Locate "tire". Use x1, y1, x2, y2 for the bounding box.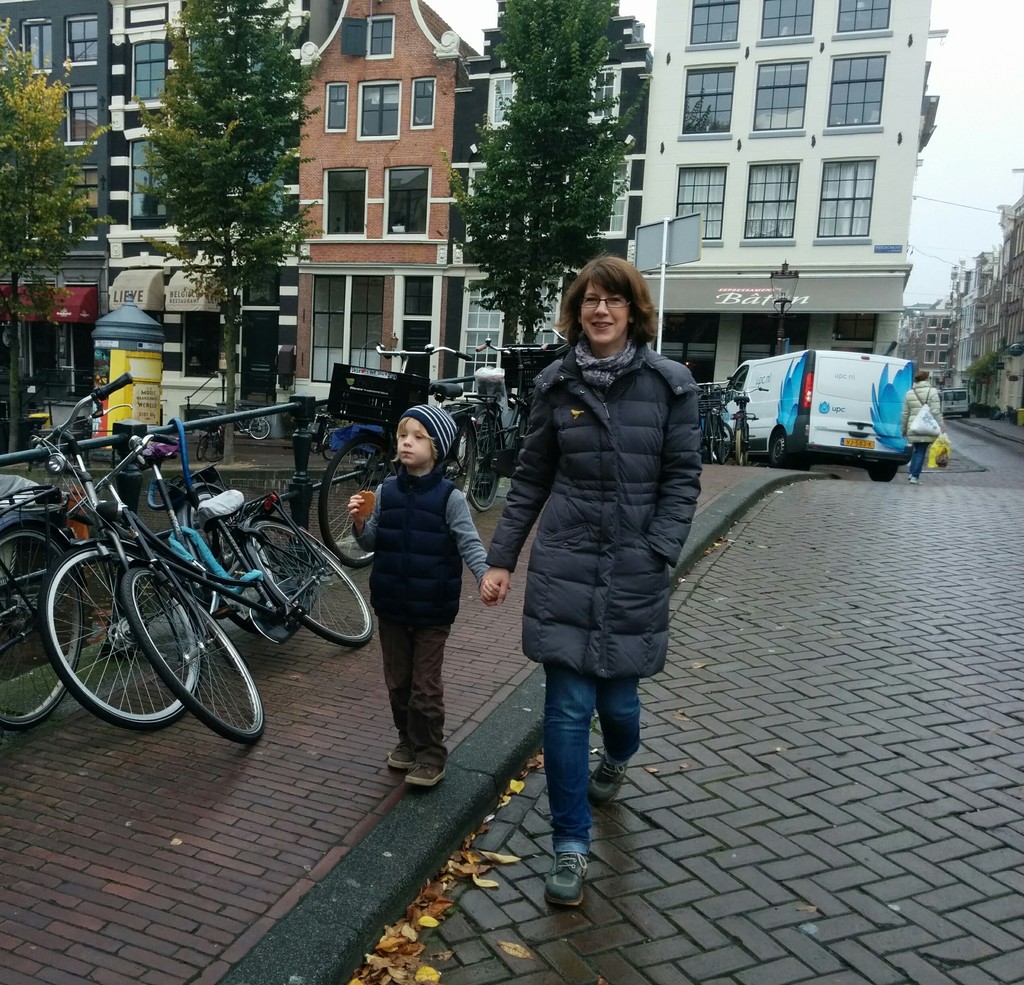
717, 416, 739, 466.
